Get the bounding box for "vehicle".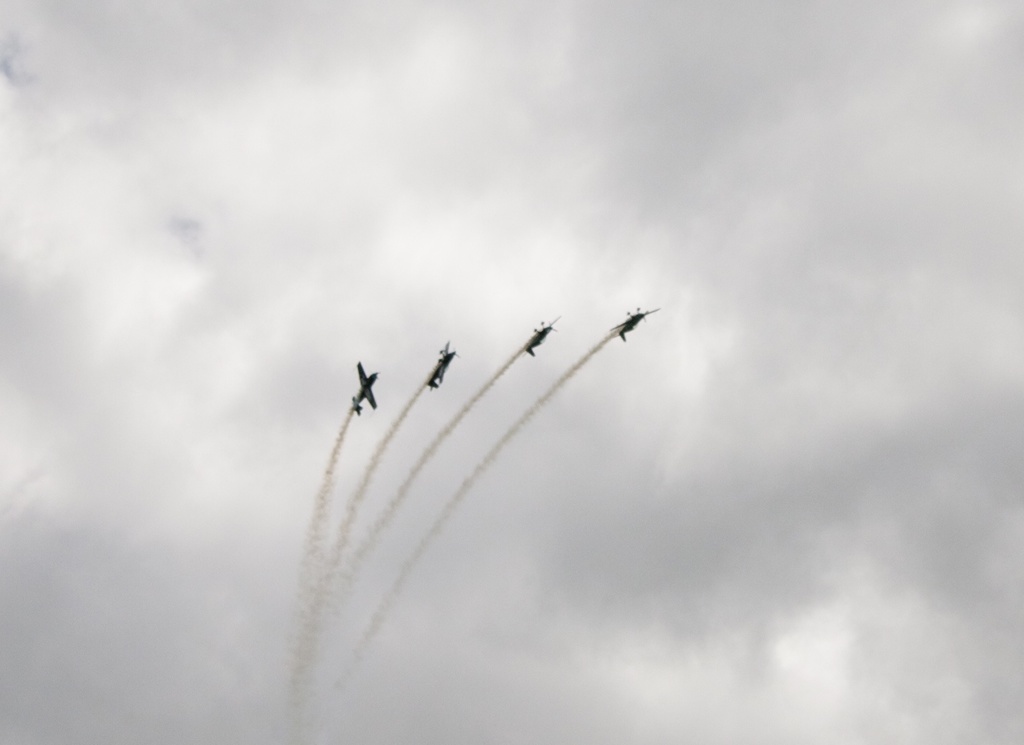
<region>524, 307, 562, 357</region>.
